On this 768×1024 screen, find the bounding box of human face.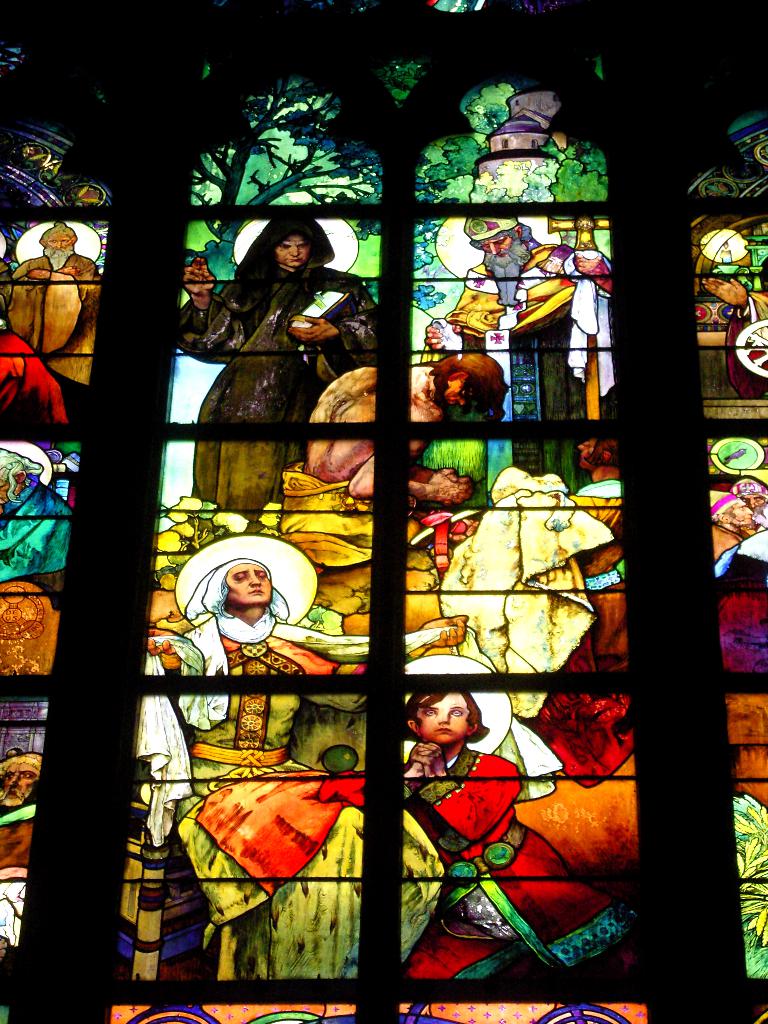
Bounding box: x1=44 y1=239 x2=65 y2=259.
